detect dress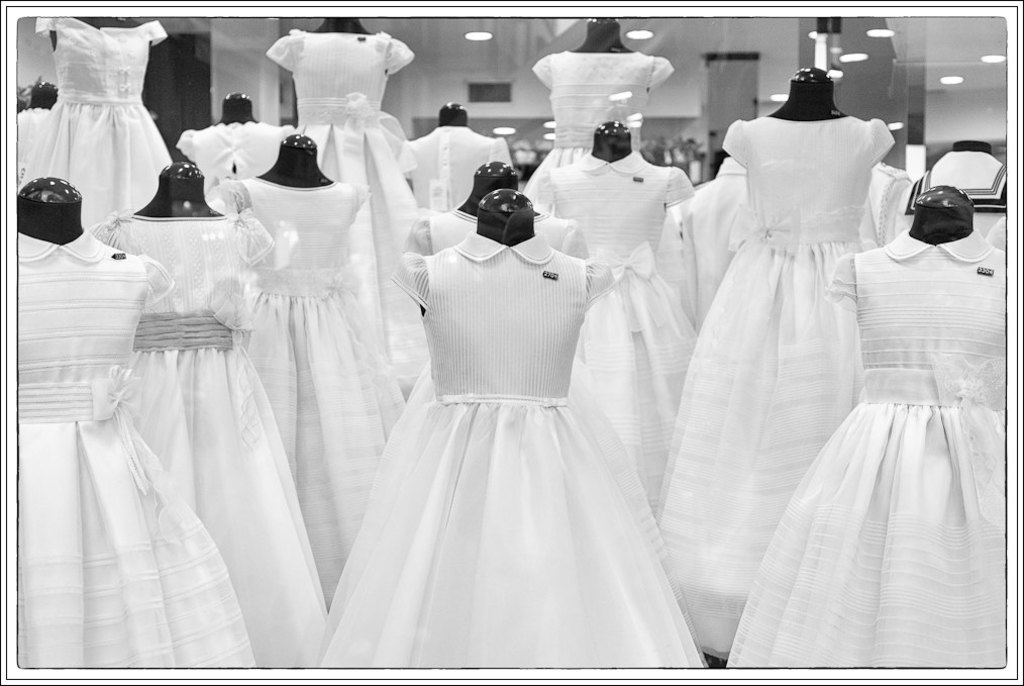
93, 212, 330, 665
